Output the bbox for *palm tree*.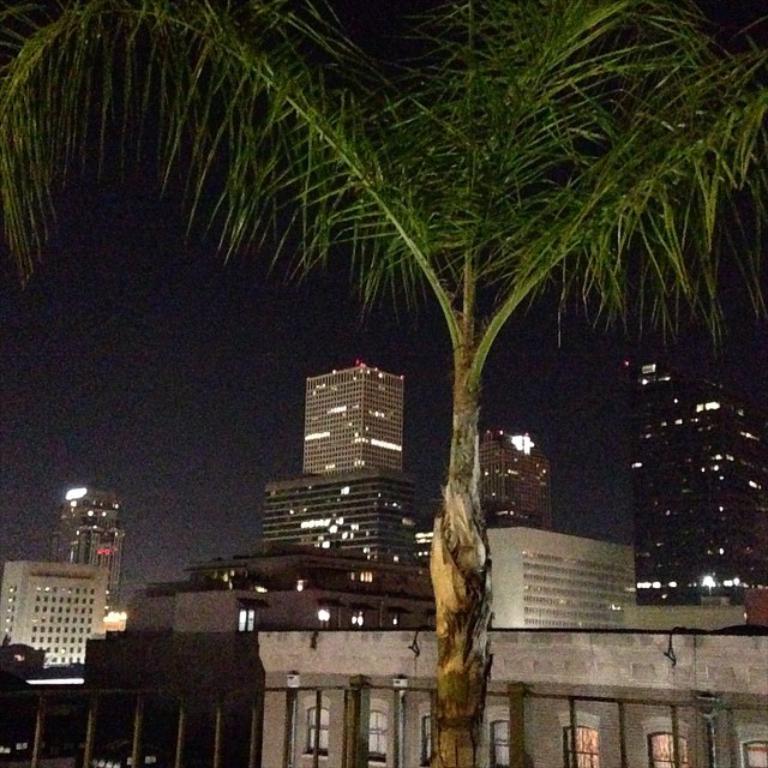
locate(0, 0, 767, 767).
